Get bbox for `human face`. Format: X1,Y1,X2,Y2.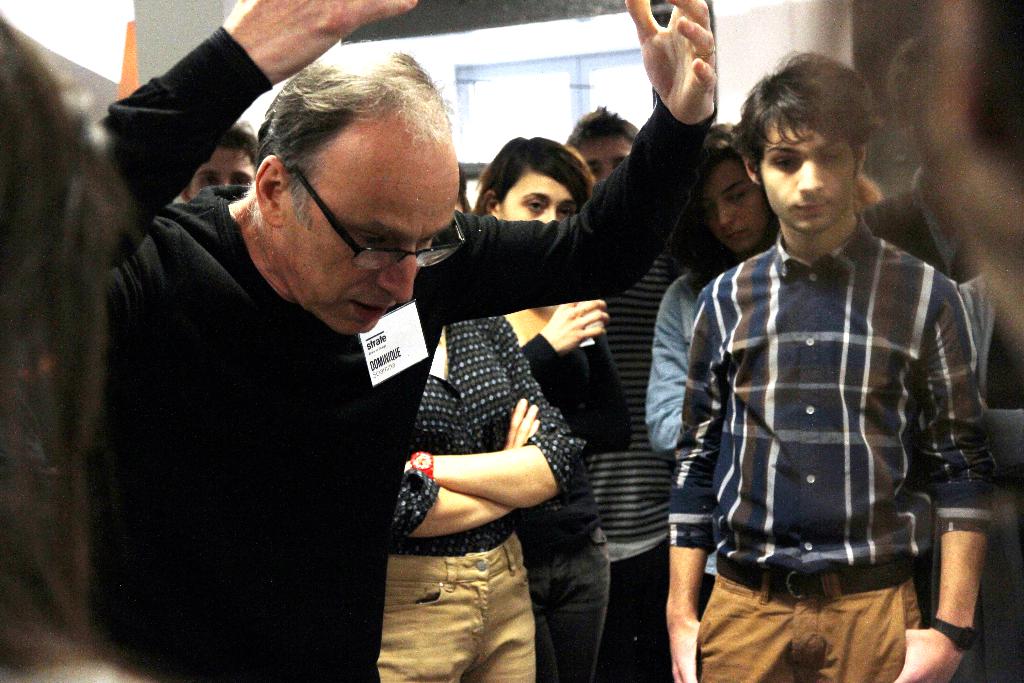
698,154,764,256.
